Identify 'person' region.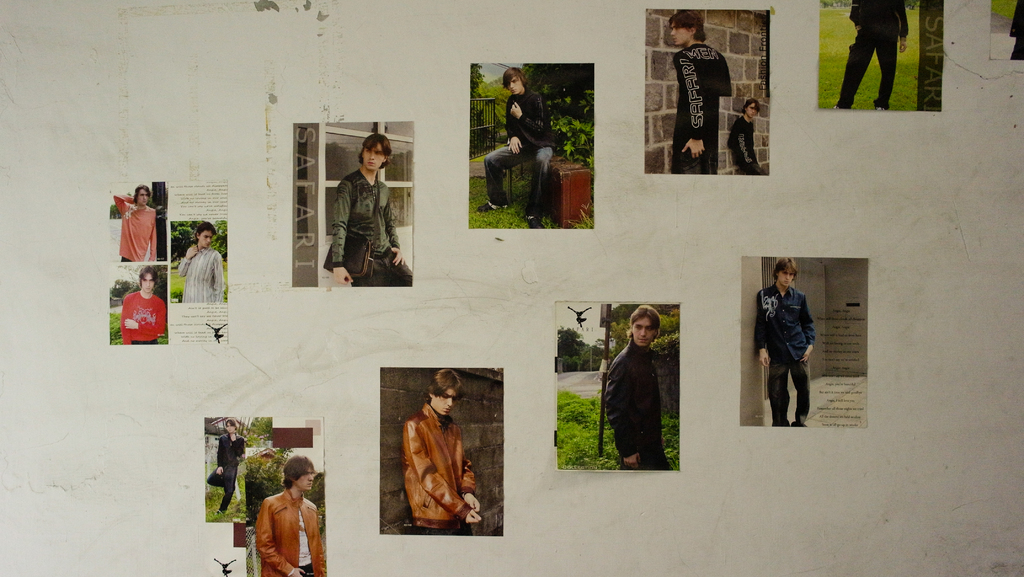
Region: <region>323, 132, 413, 294</region>.
